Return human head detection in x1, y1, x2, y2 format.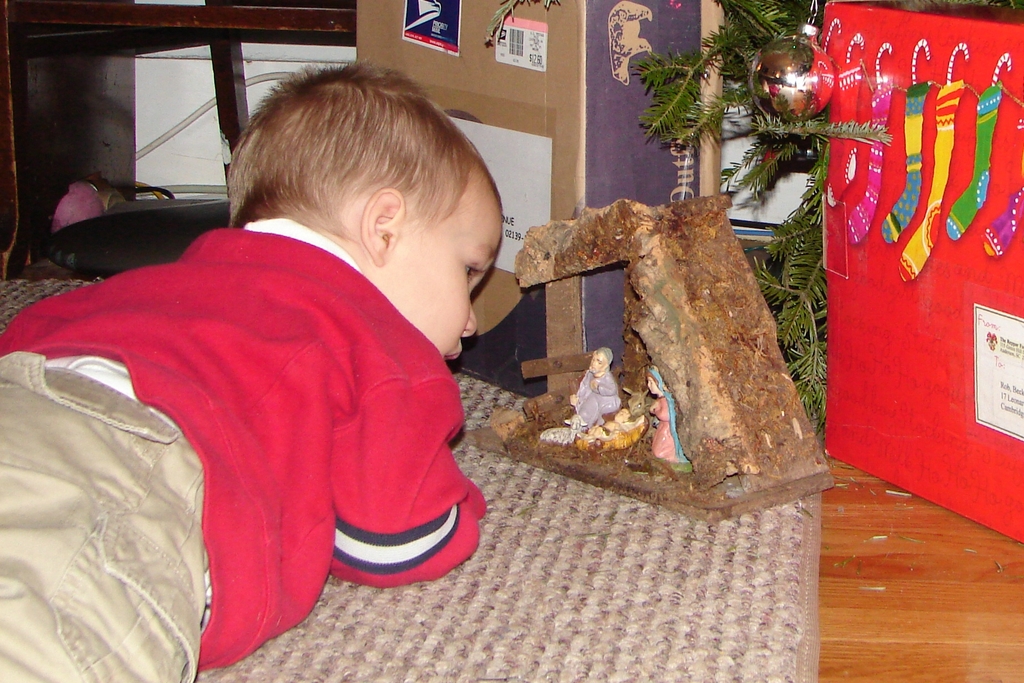
228, 51, 505, 358.
